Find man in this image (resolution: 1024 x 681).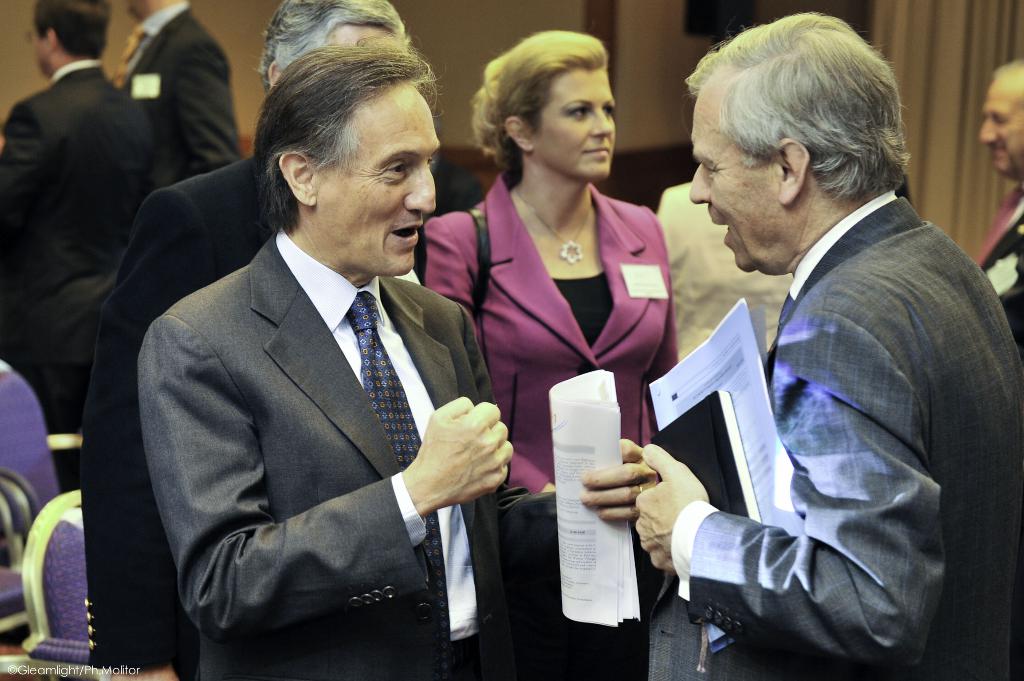
crop(0, 0, 157, 497).
